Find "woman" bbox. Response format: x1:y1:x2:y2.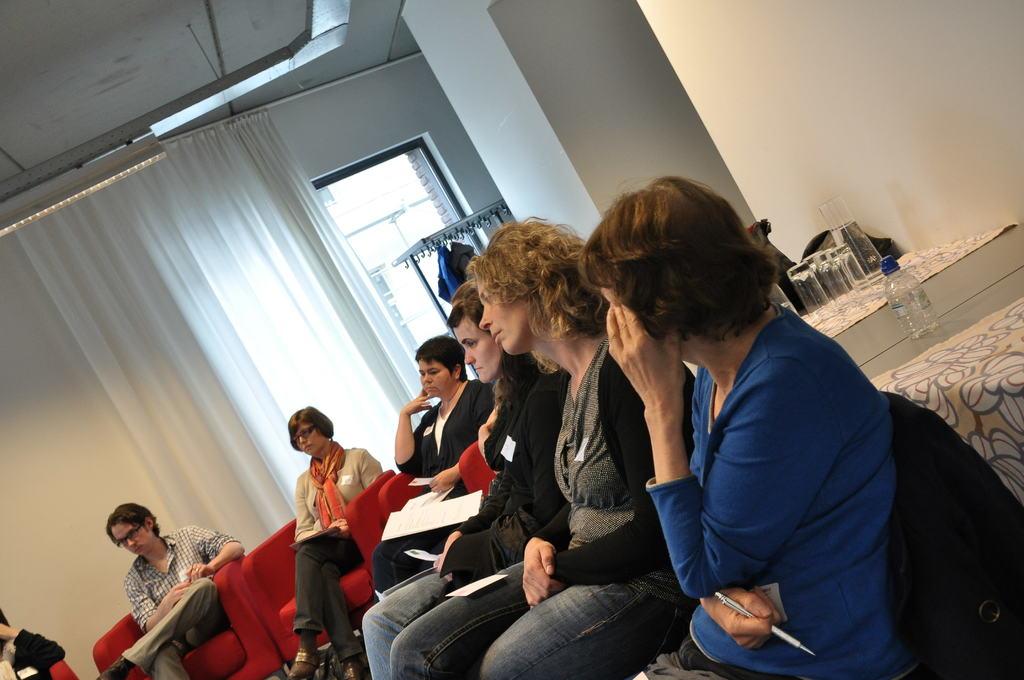
388:215:703:679.
